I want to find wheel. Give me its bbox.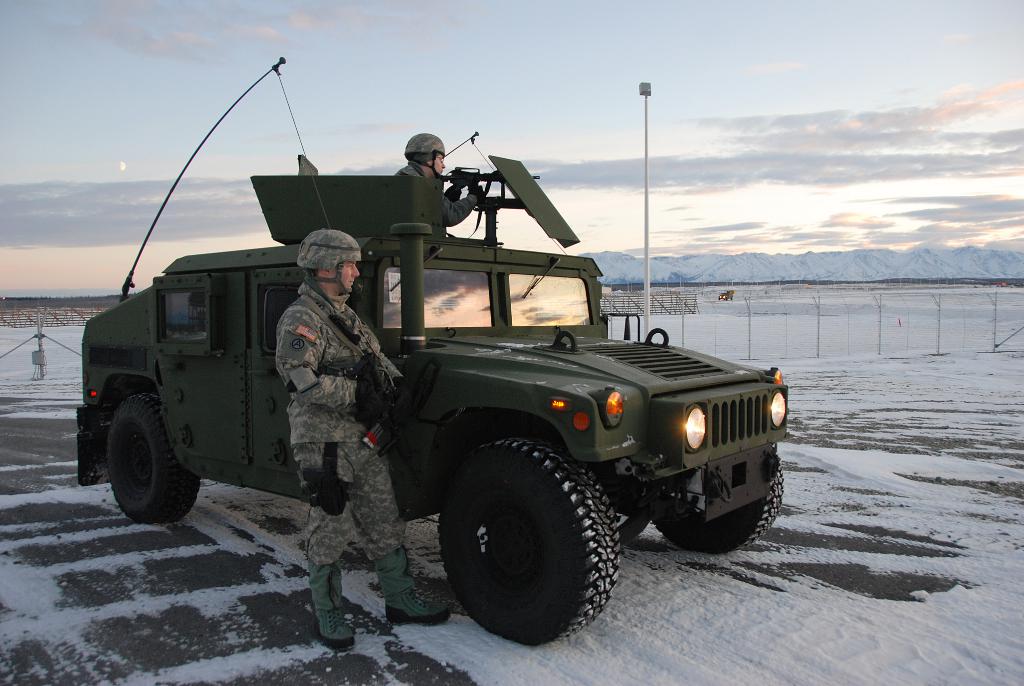
box=[95, 379, 204, 521].
